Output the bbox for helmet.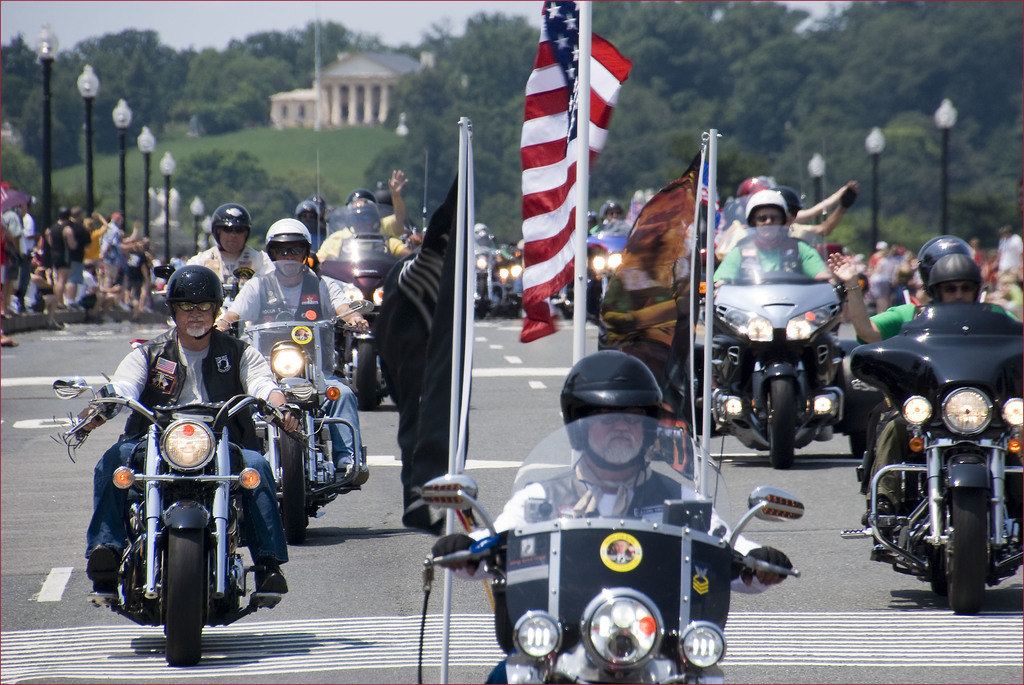
598,198,625,231.
